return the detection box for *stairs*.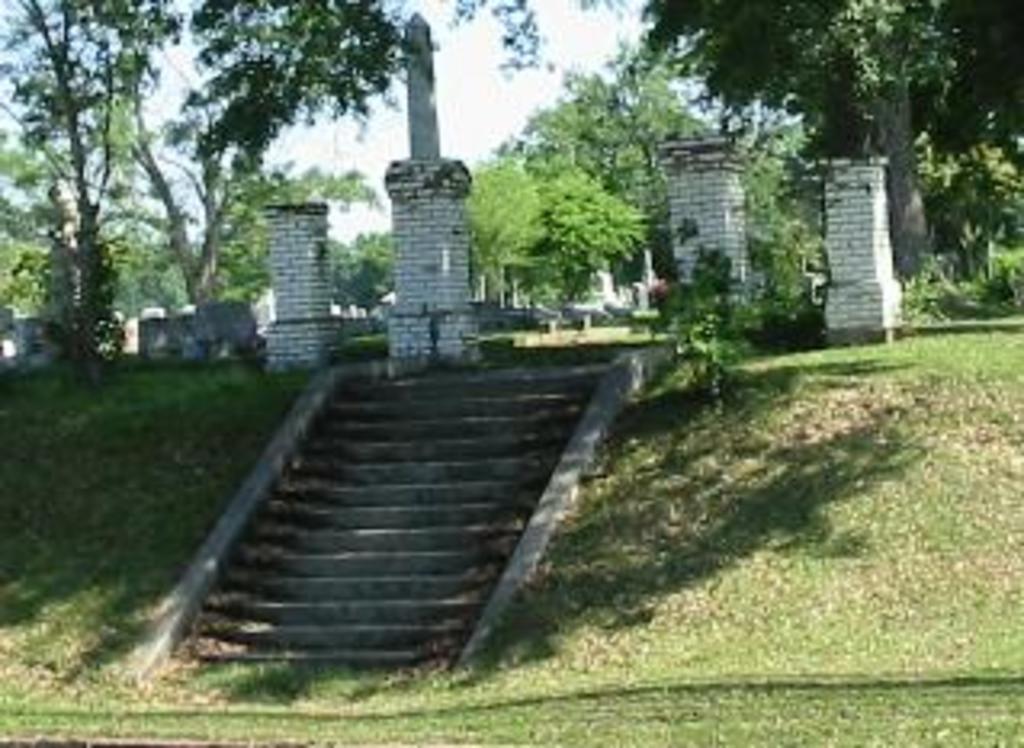
Rect(180, 366, 616, 655).
